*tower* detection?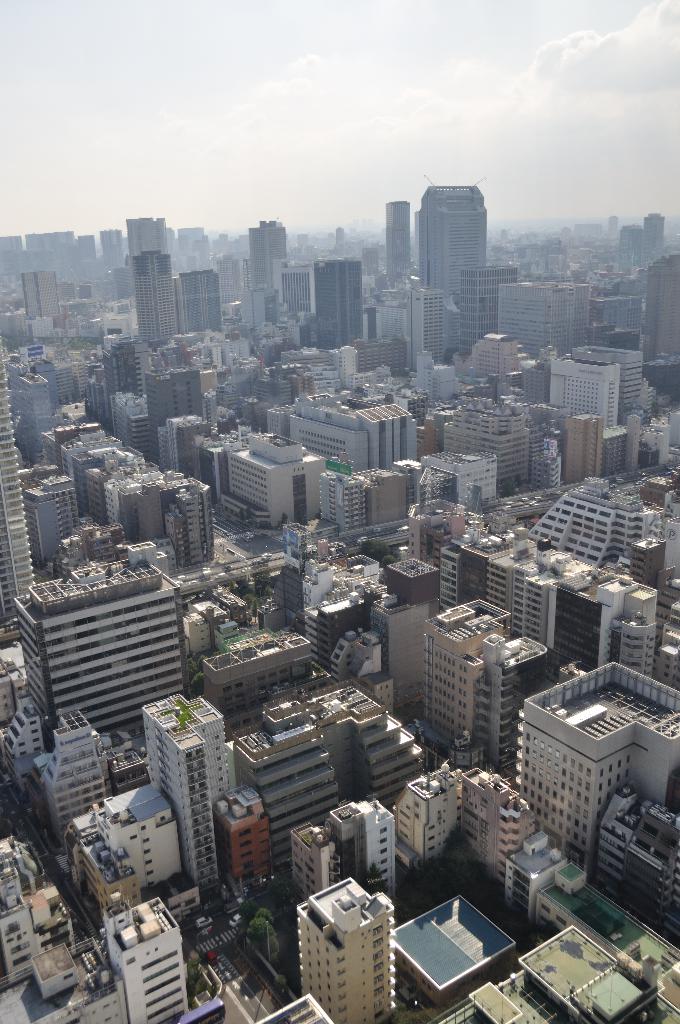
x1=99 y1=893 x2=185 y2=1023
